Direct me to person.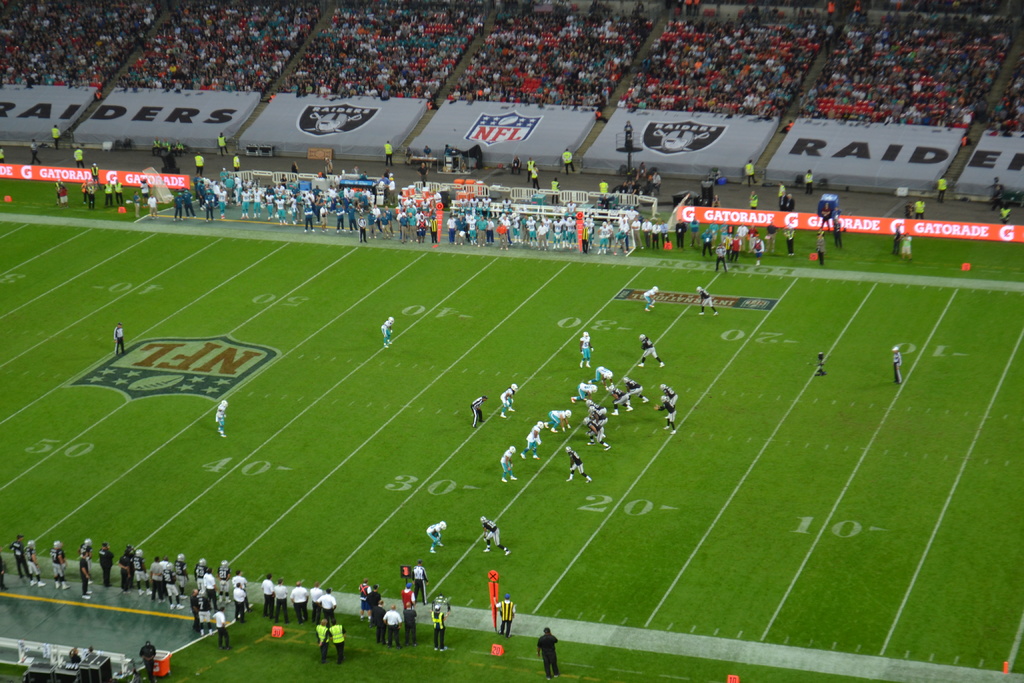
Direction: 234:573:250:609.
